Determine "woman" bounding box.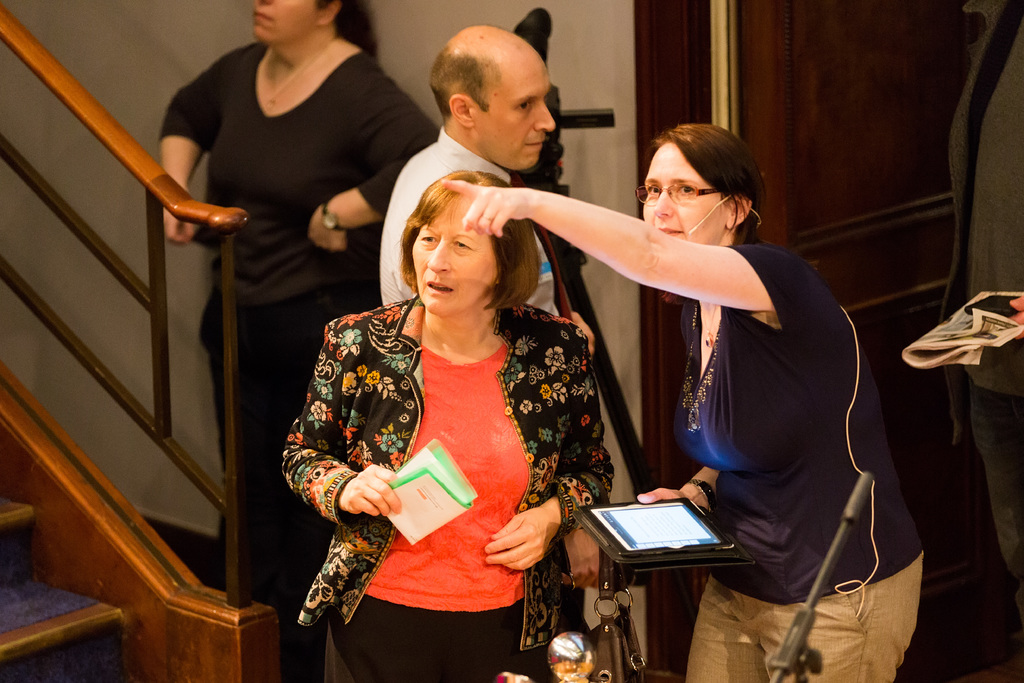
Determined: <region>283, 169, 619, 682</region>.
